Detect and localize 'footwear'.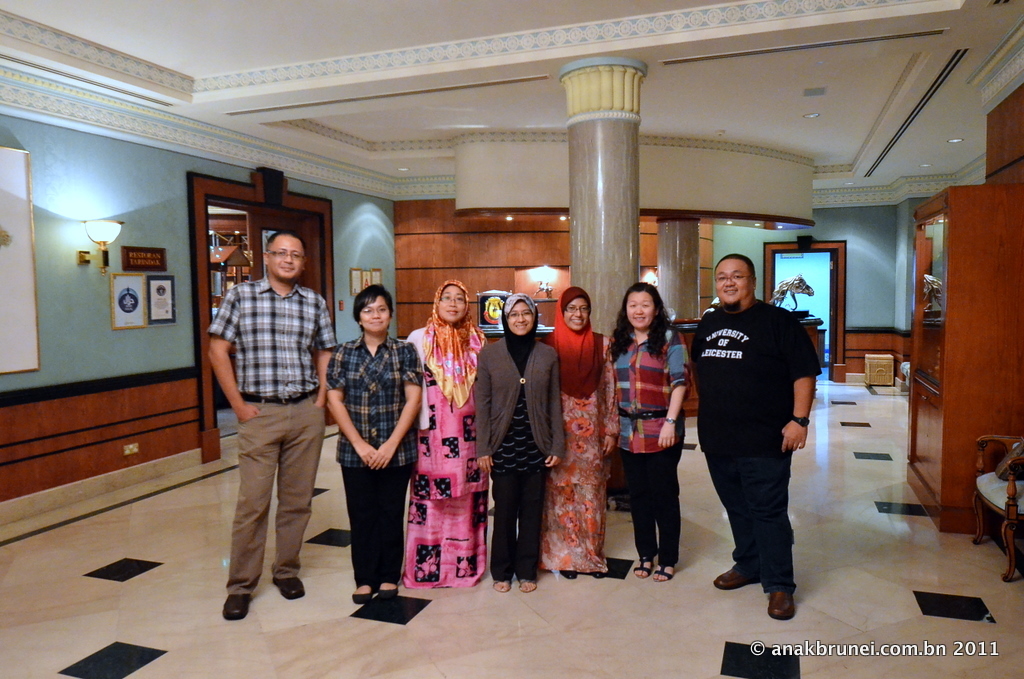
Localized at [x1=273, y1=578, x2=298, y2=603].
